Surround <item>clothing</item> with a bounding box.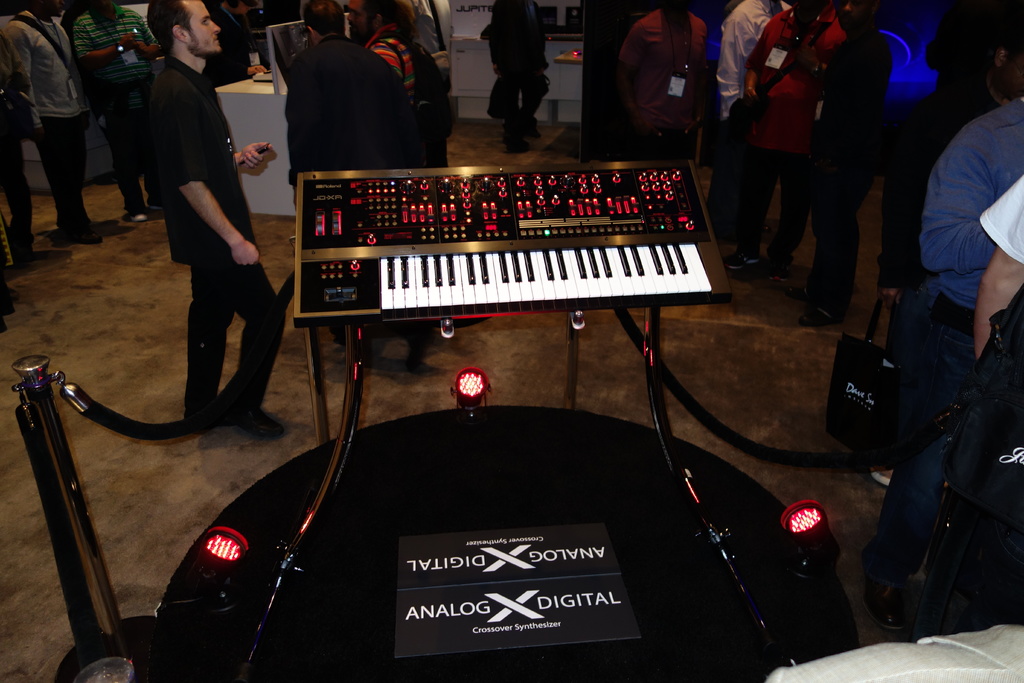
[291, 30, 420, 185].
